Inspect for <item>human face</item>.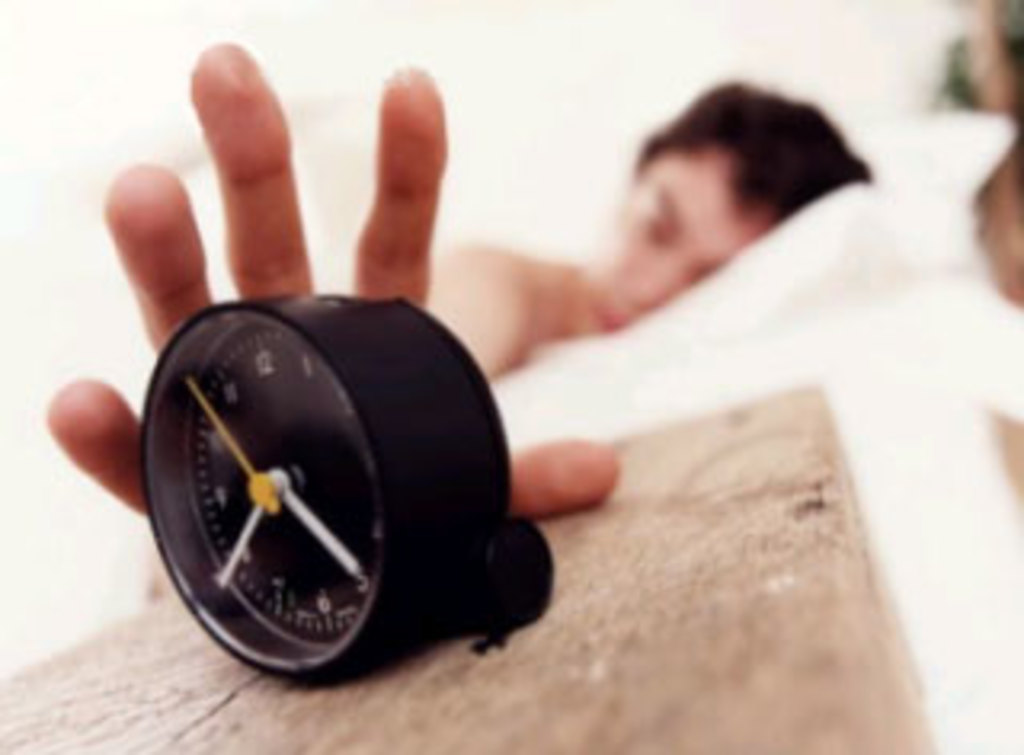
Inspection: <region>570, 141, 781, 333</region>.
